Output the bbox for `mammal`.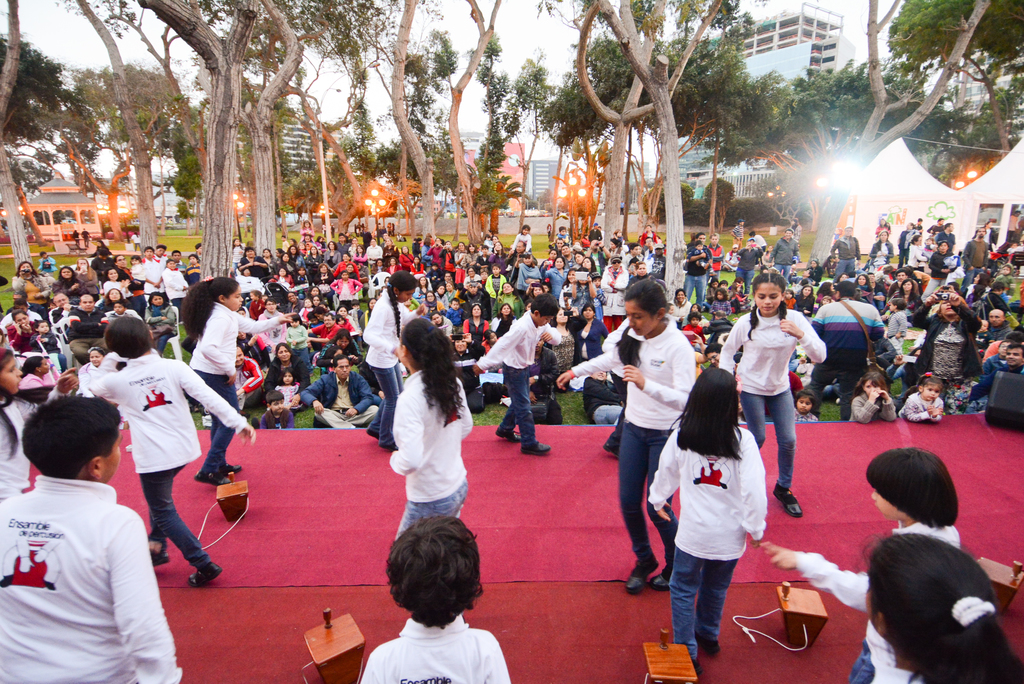
x1=719, y1=273, x2=824, y2=516.
